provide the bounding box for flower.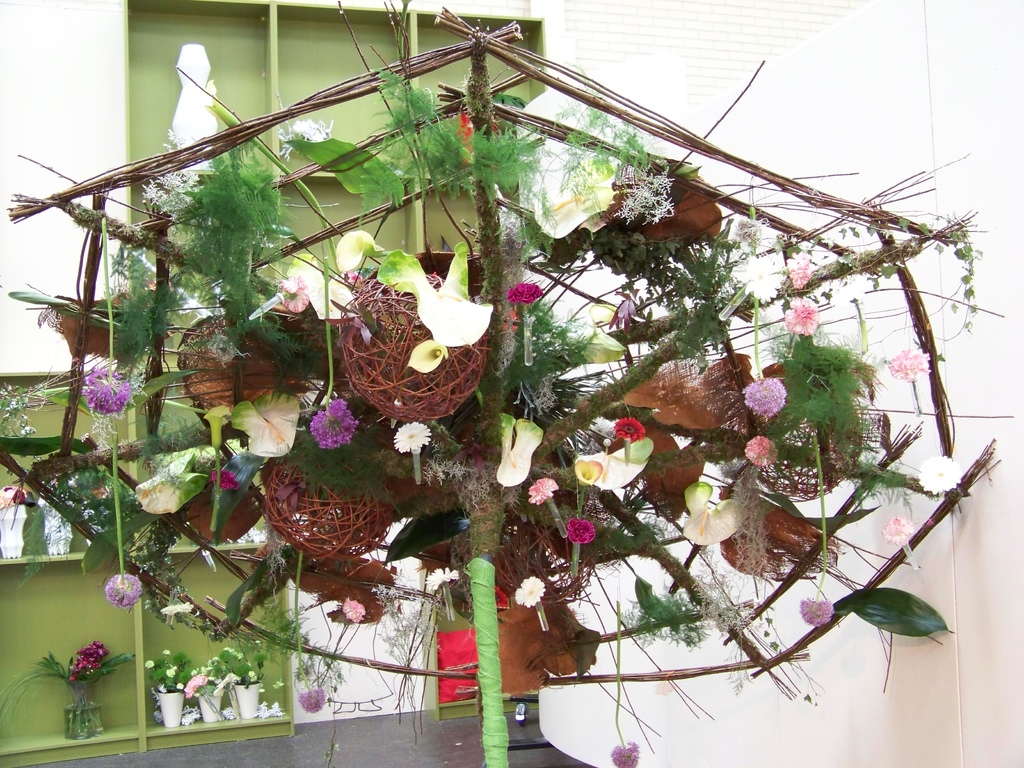
crop(282, 278, 312, 311).
